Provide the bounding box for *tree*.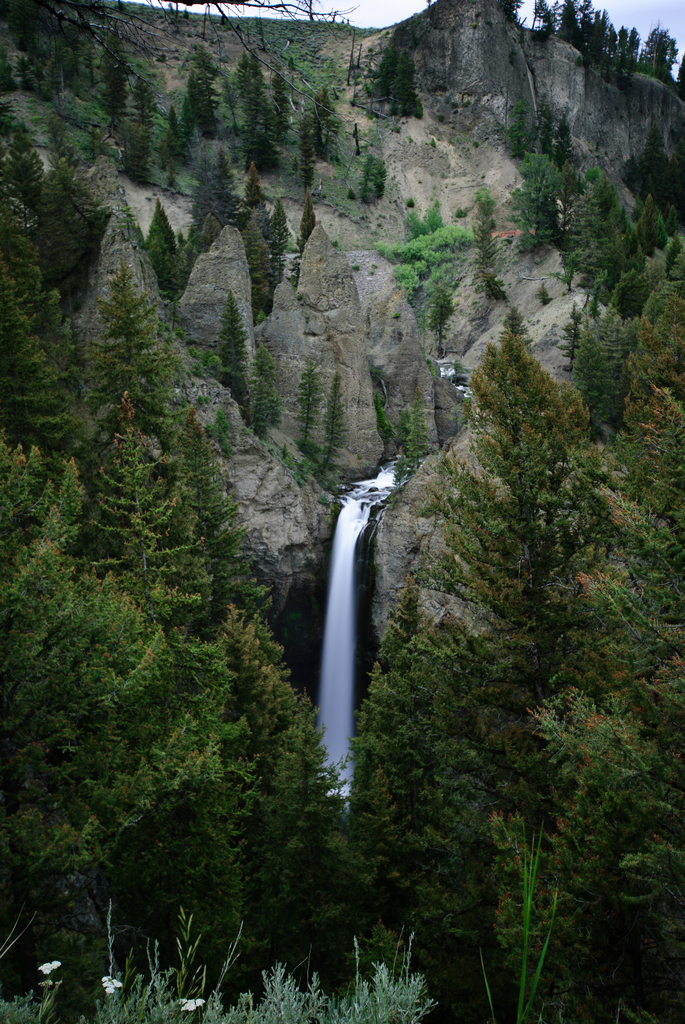
crop(312, 371, 338, 468).
